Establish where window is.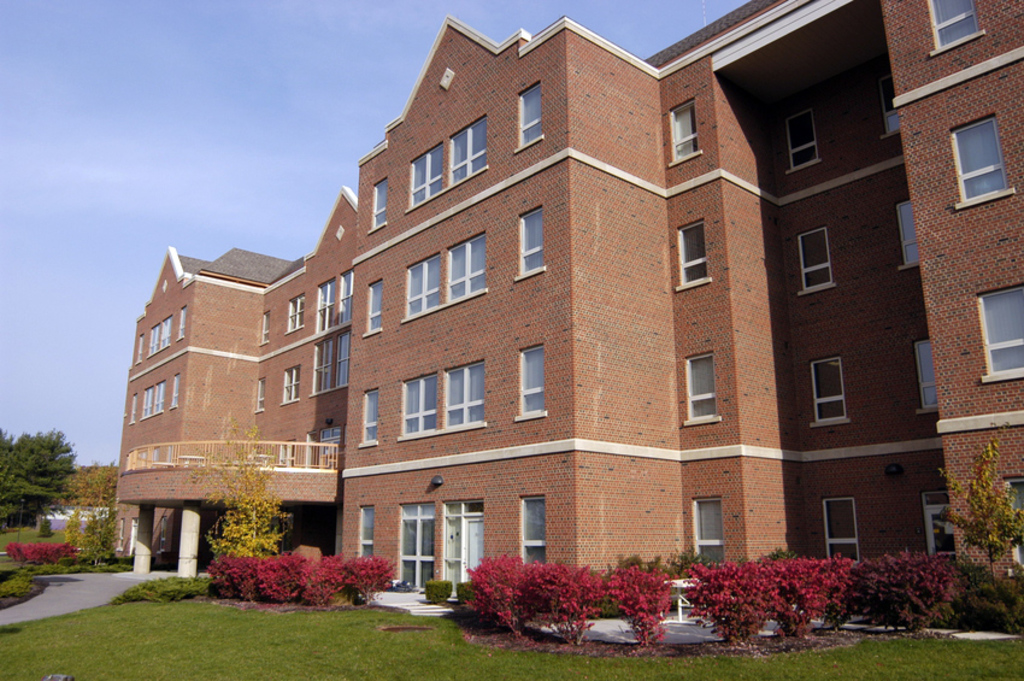
Established at bbox=[410, 147, 439, 204].
